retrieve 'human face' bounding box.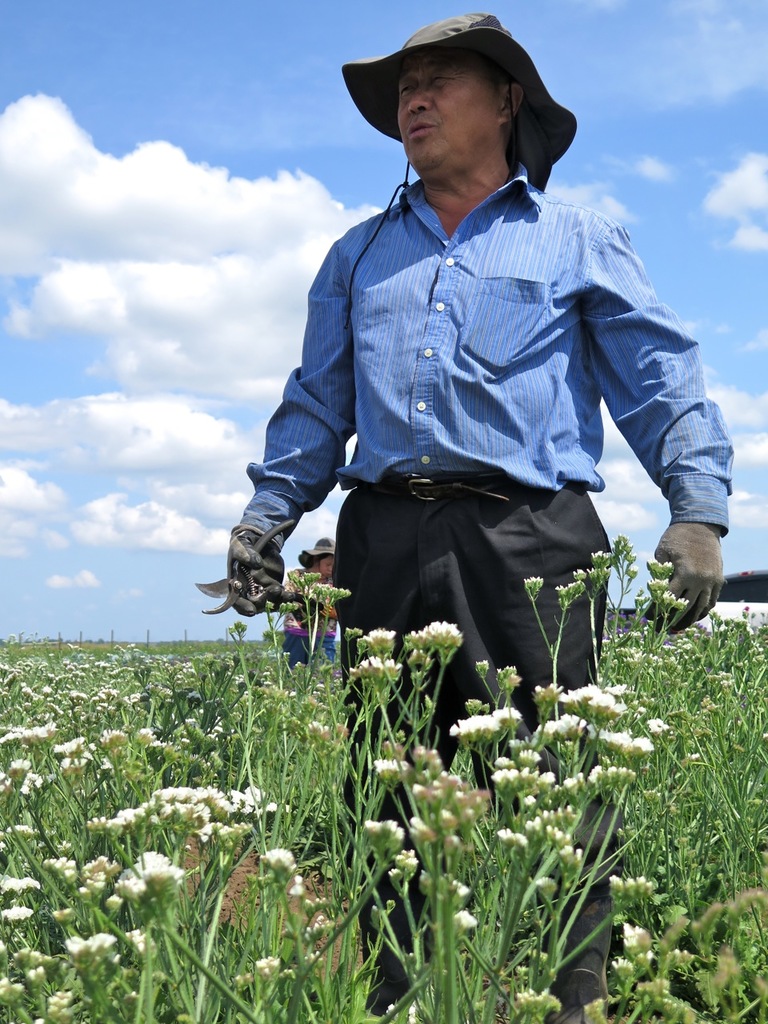
Bounding box: 395, 62, 502, 172.
